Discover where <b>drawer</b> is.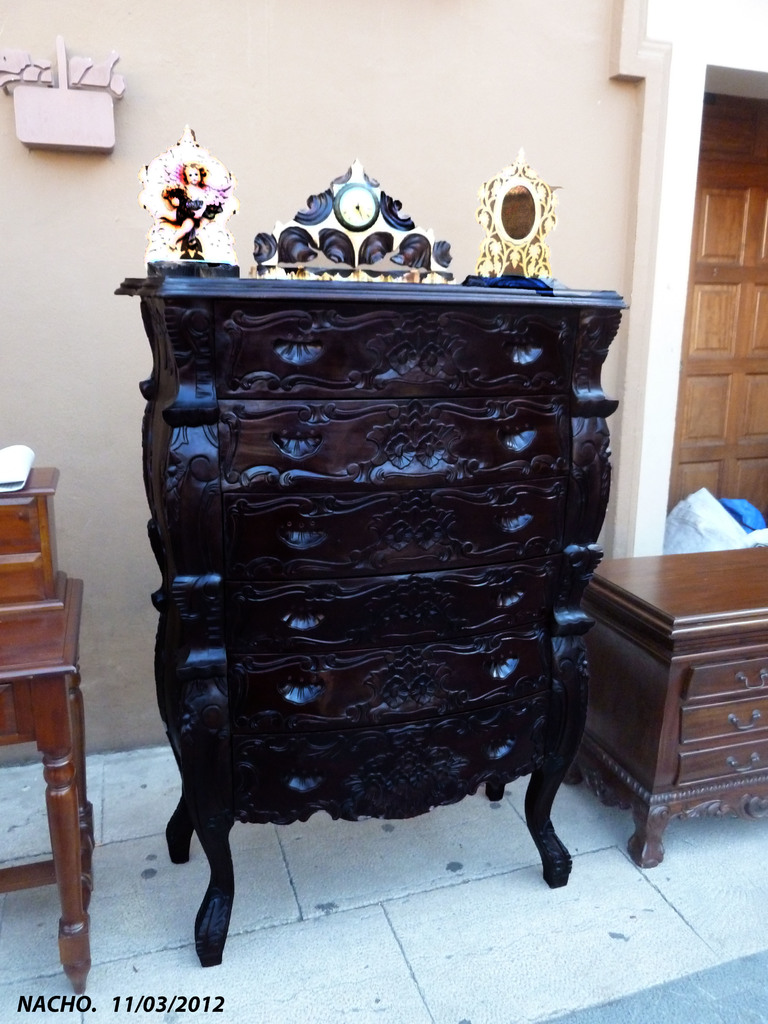
Discovered at BBox(673, 733, 767, 786).
